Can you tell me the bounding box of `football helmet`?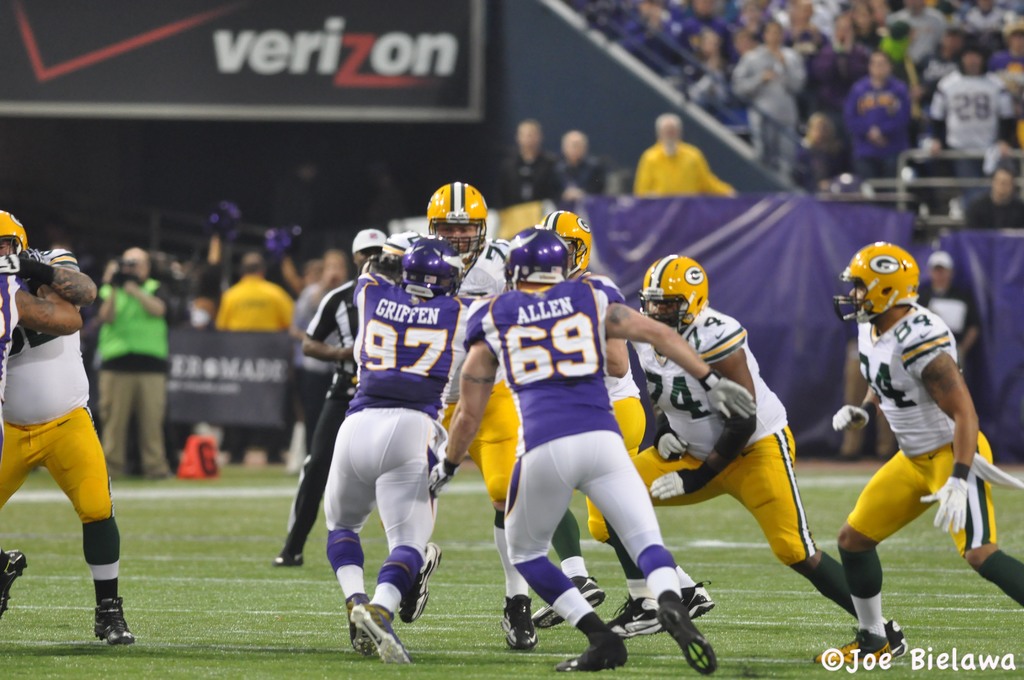
<bbox>640, 252, 709, 337</bbox>.
